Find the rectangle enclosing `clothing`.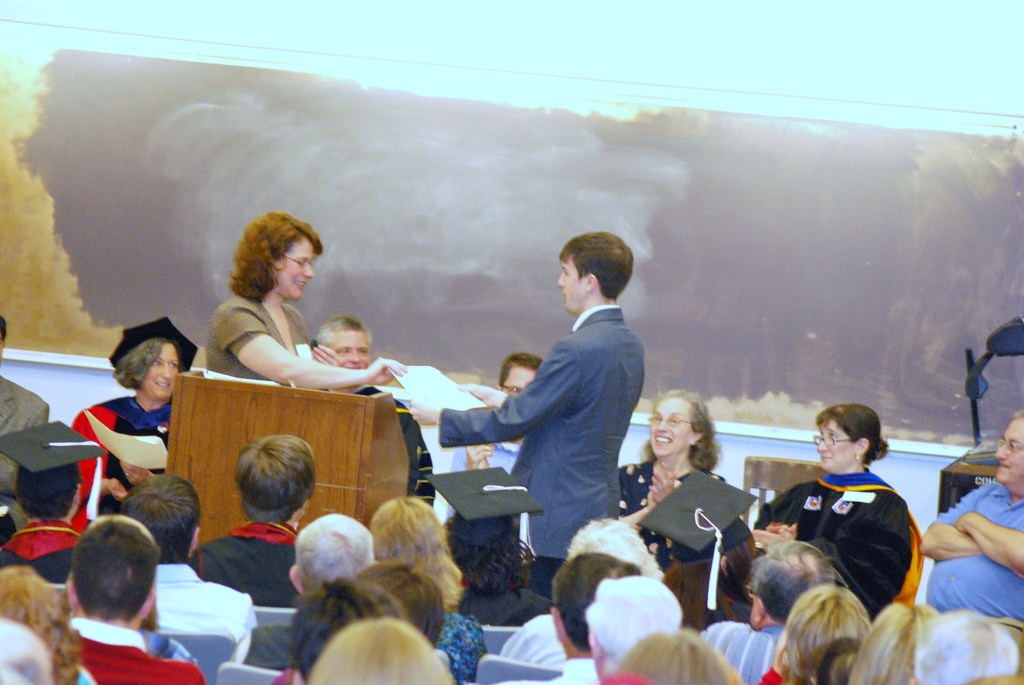
bbox(613, 455, 733, 539).
